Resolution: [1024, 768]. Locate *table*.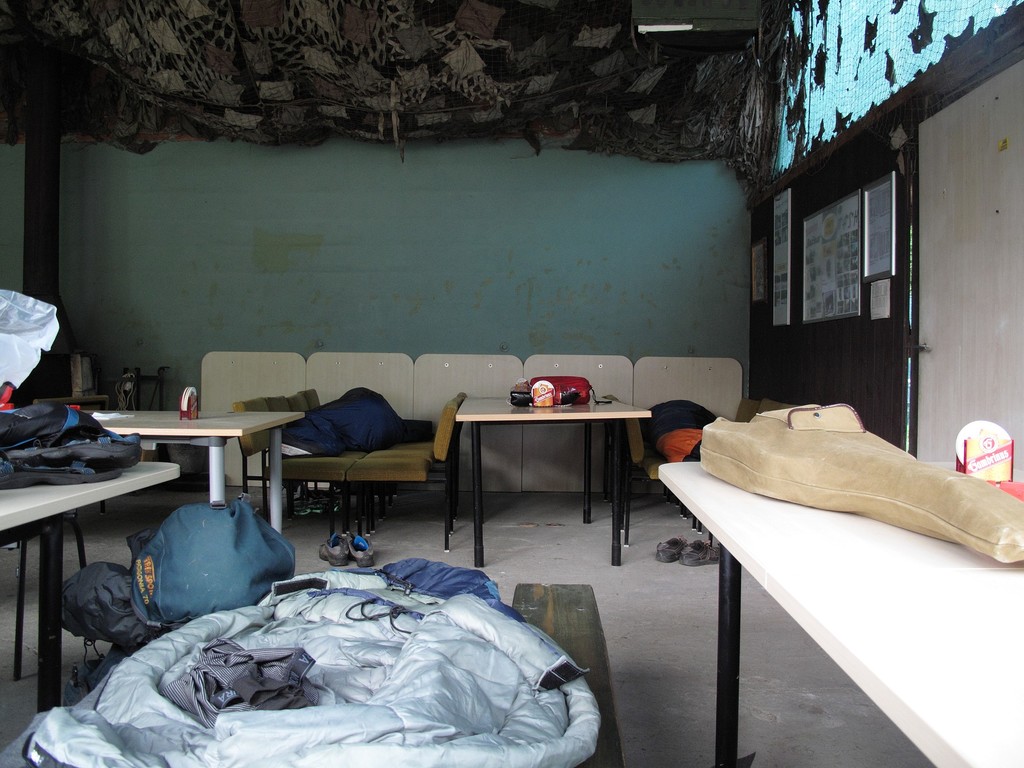
bbox(77, 401, 303, 543).
